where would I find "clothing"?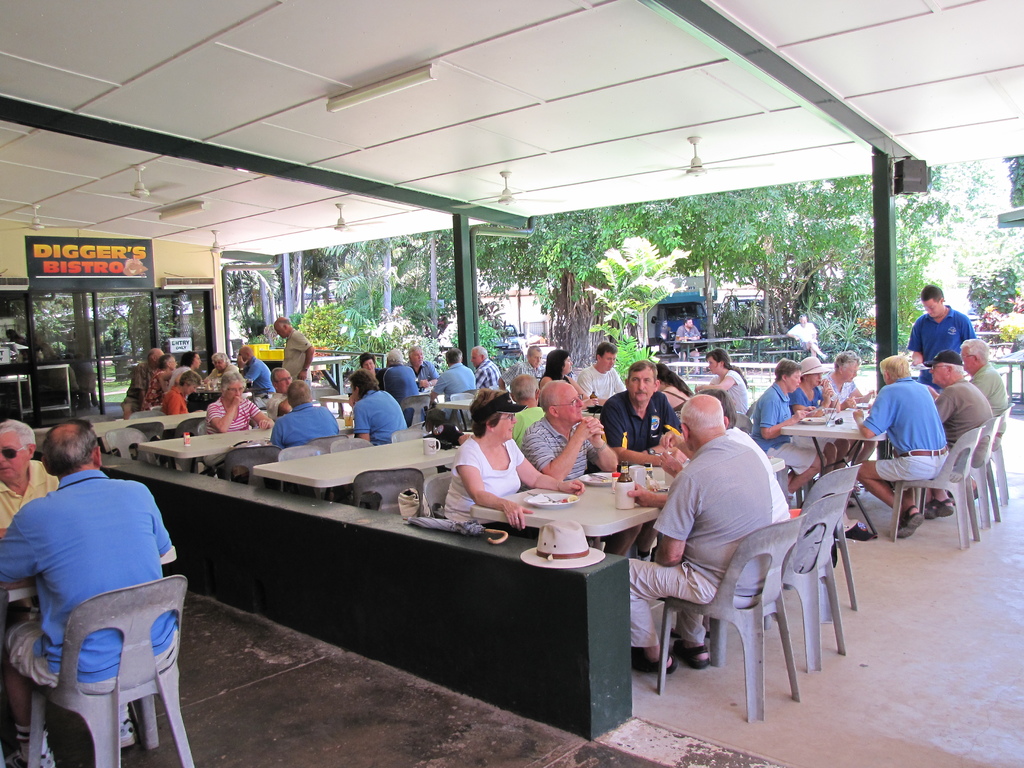
At 606 388 685 452.
